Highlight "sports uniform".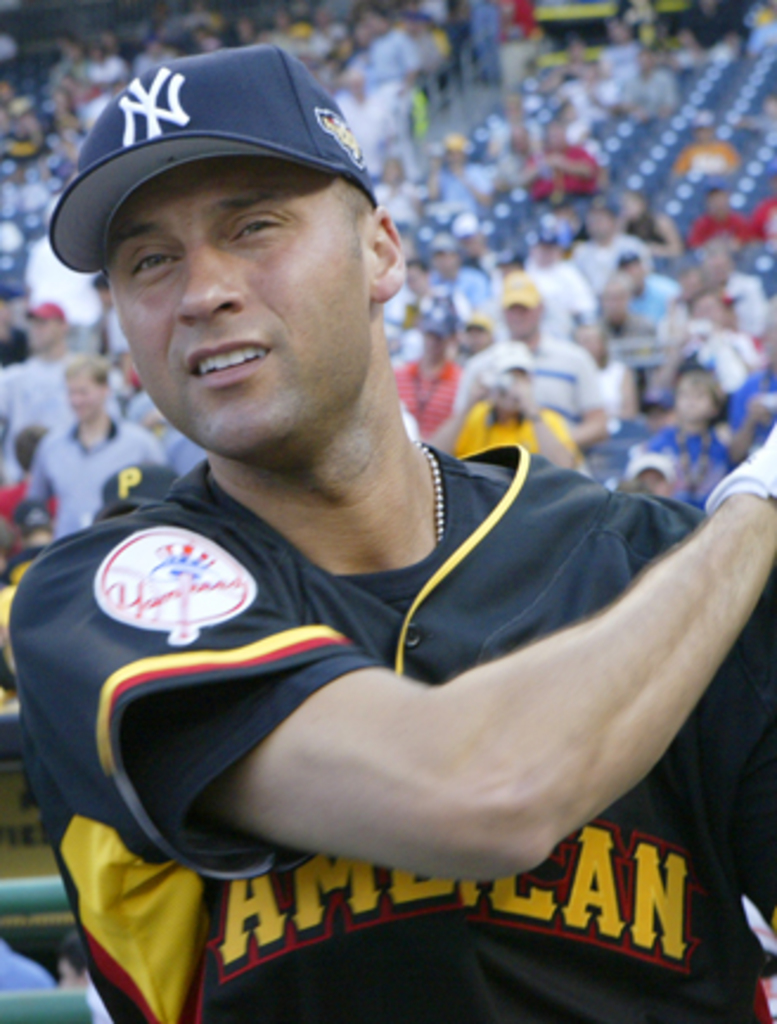
Highlighted region: bbox(9, 434, 775, 1022).
